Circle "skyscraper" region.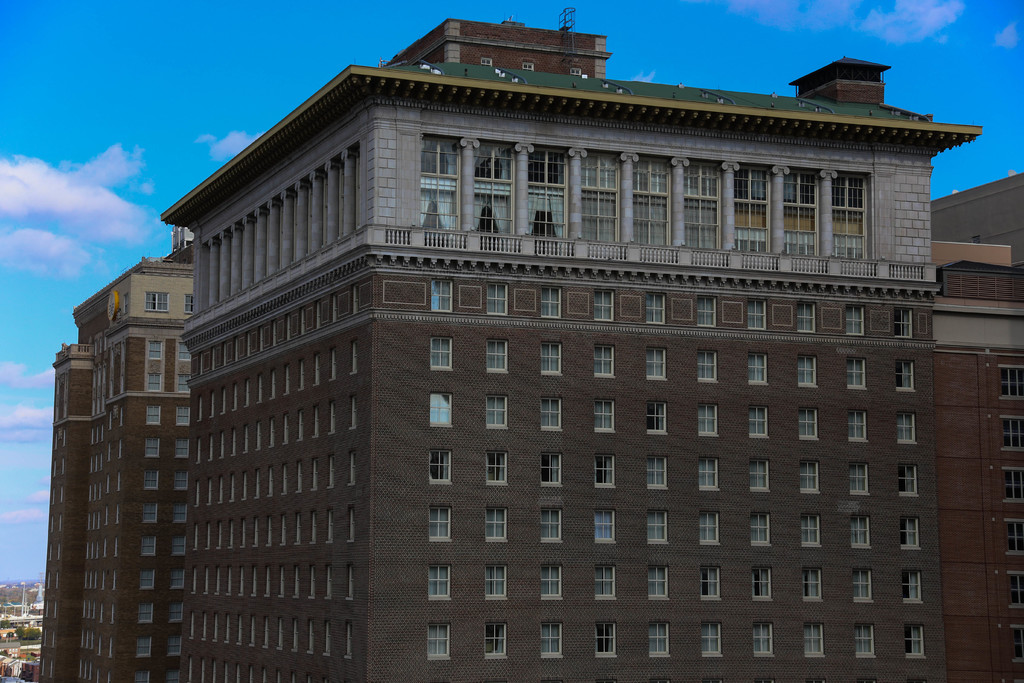
Region: box=[940, 163, 1023, 682].
